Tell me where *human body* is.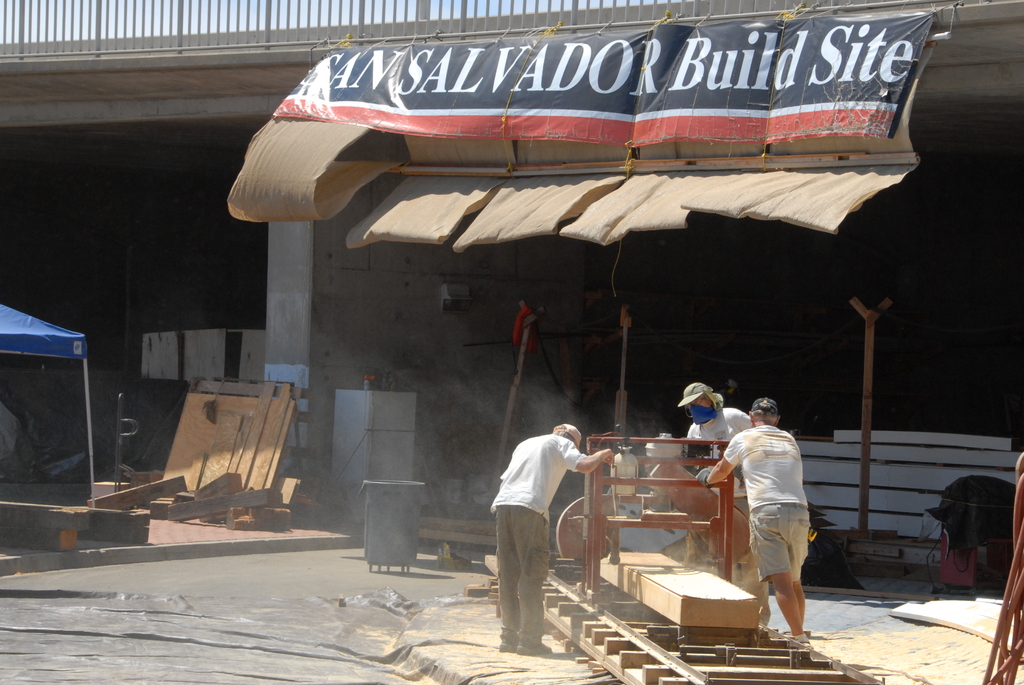
*human body* is at (x1=674, y1=376, x2=753, y2=497).
